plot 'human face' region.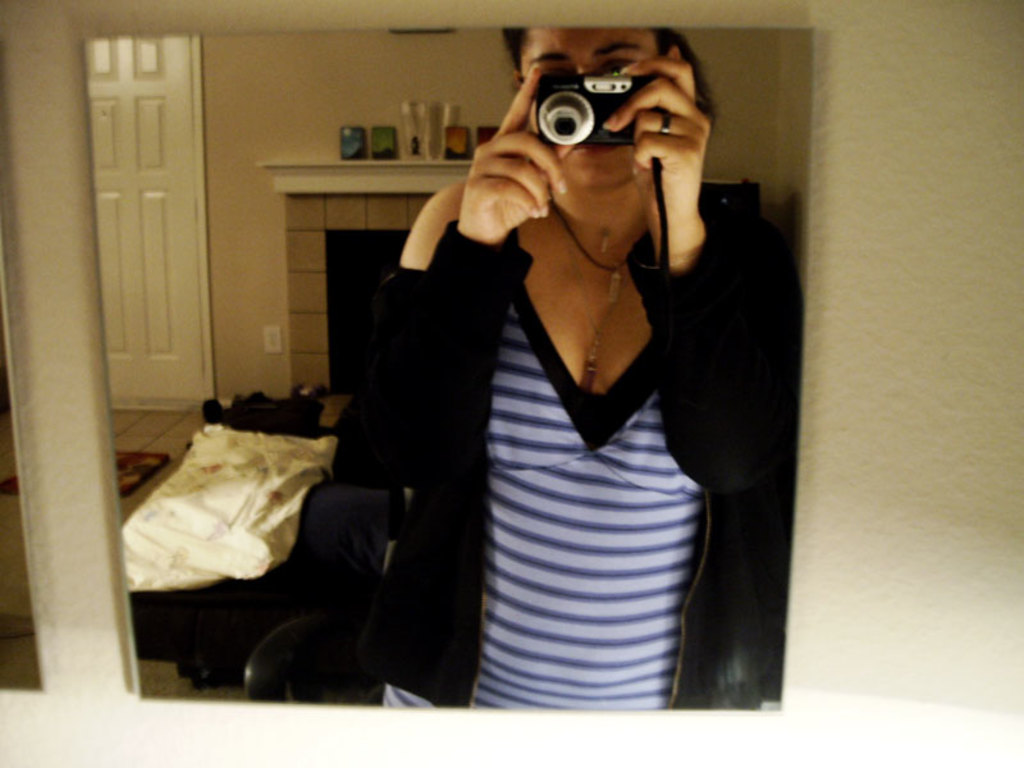
Plotted at BBox(521, 20, 658, 186).
